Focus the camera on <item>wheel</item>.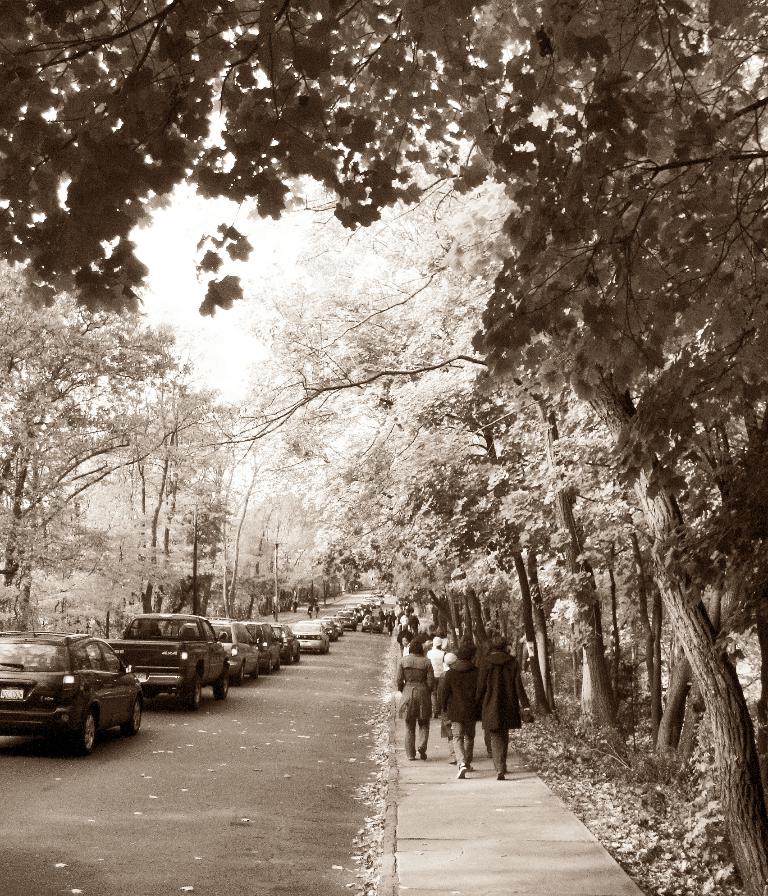
Focus region: left=121, top=694, right=146, bottom=737.
